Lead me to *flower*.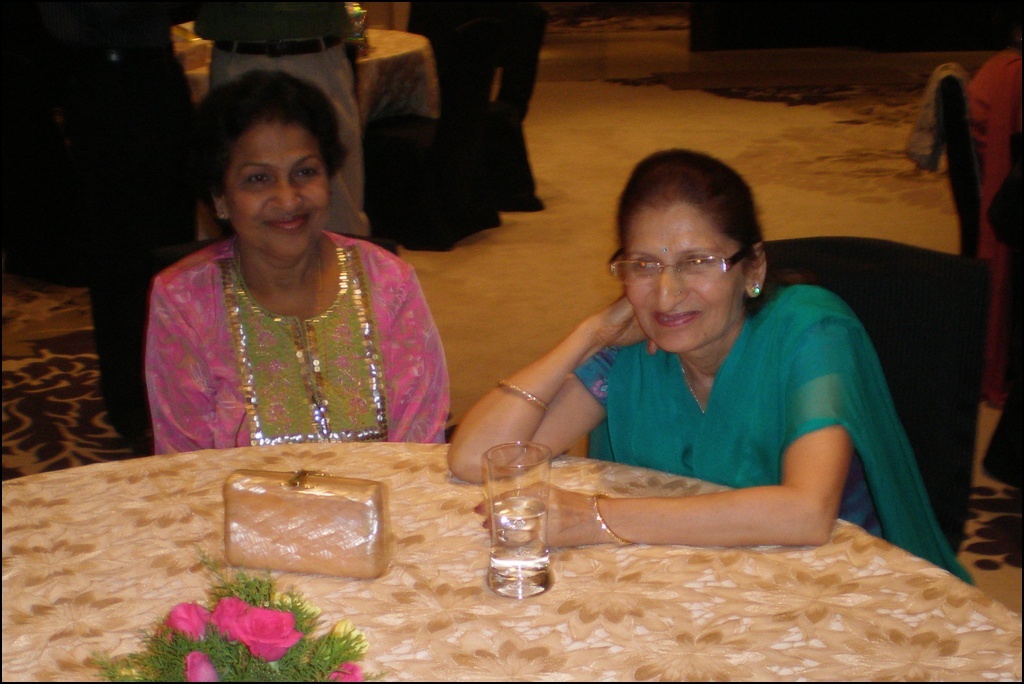
Lead to <region>152, 601, 210, 635</region>.
